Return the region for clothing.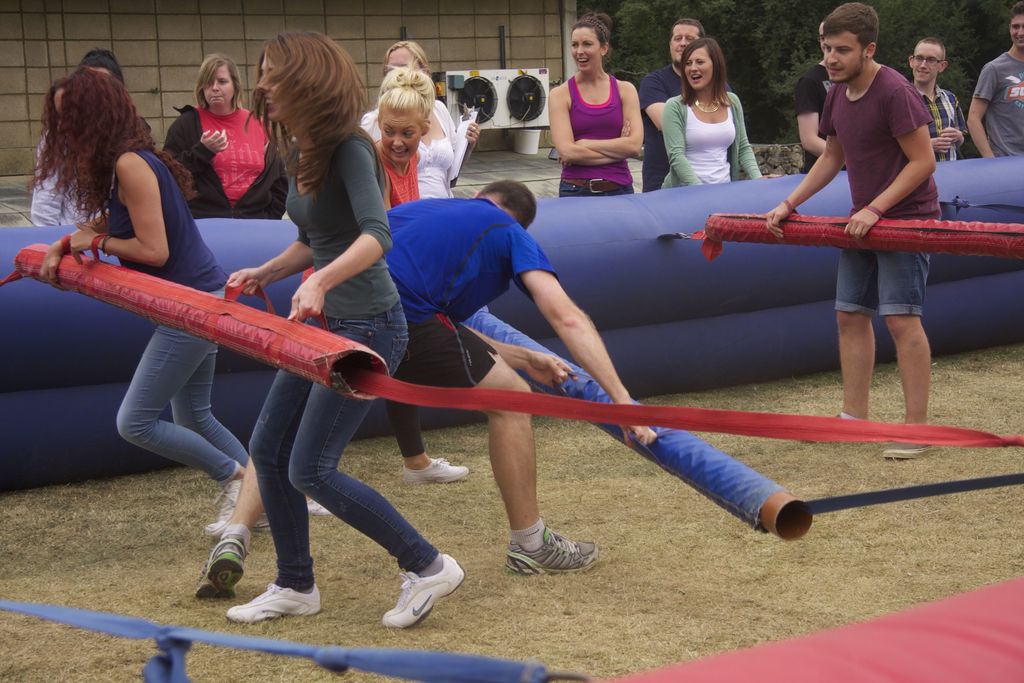
region(355, 106, 461, 196).
